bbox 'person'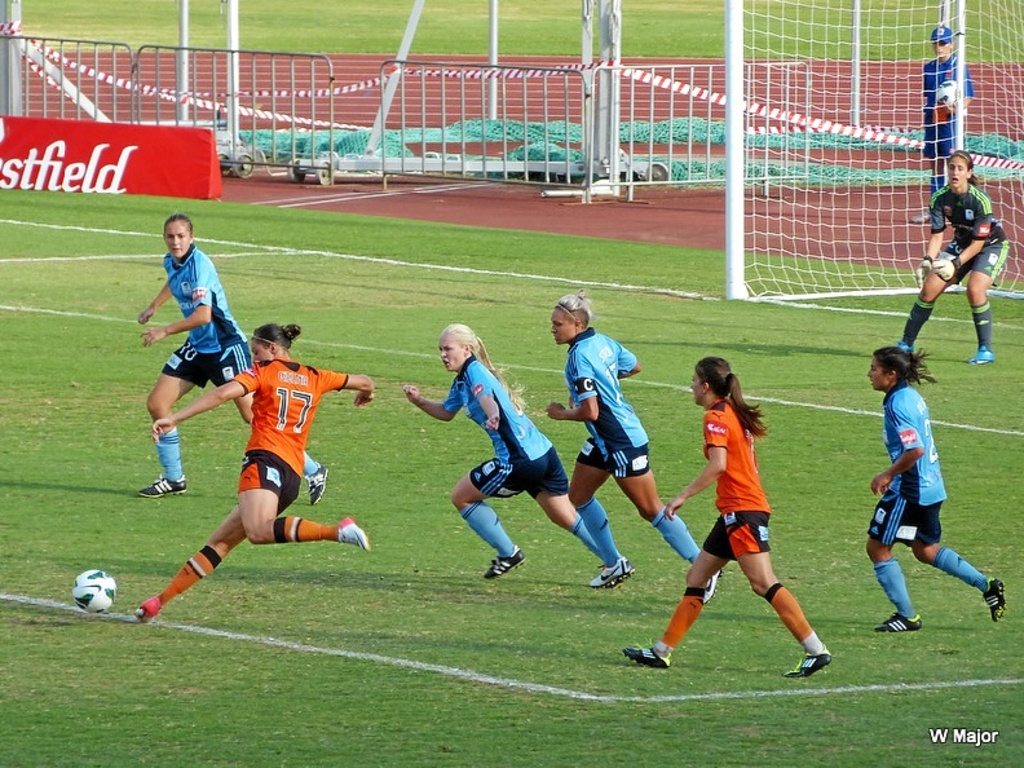
540 290 725 600
